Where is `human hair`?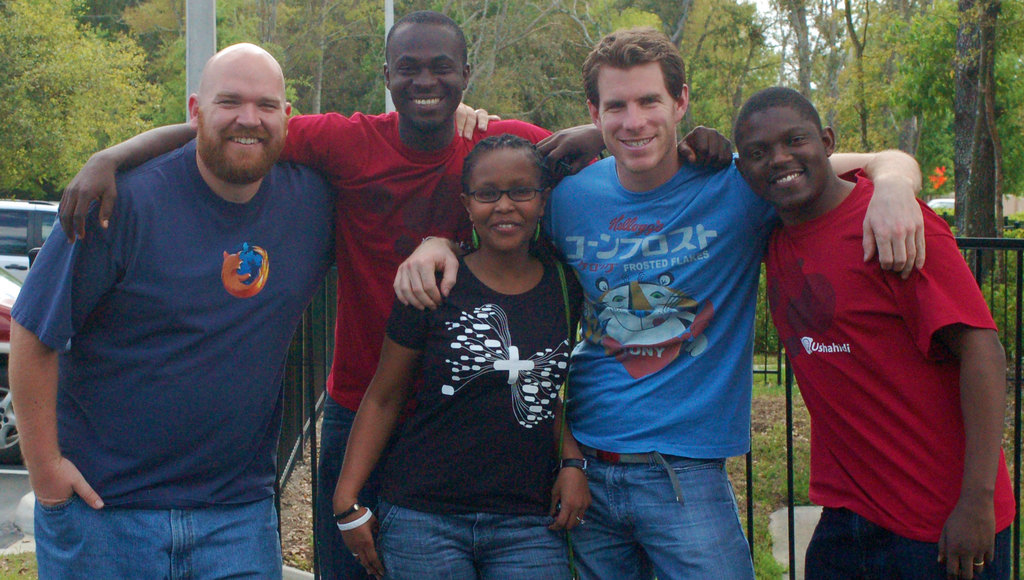
735 85 822 131.
